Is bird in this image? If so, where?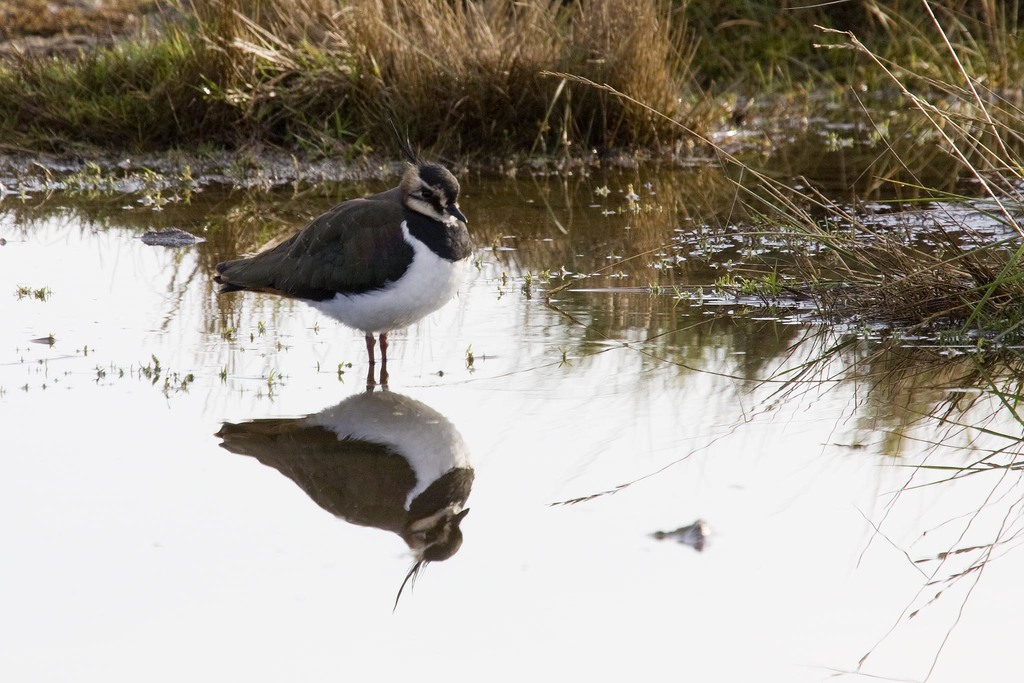
Yes, at 208,155,491,402.
